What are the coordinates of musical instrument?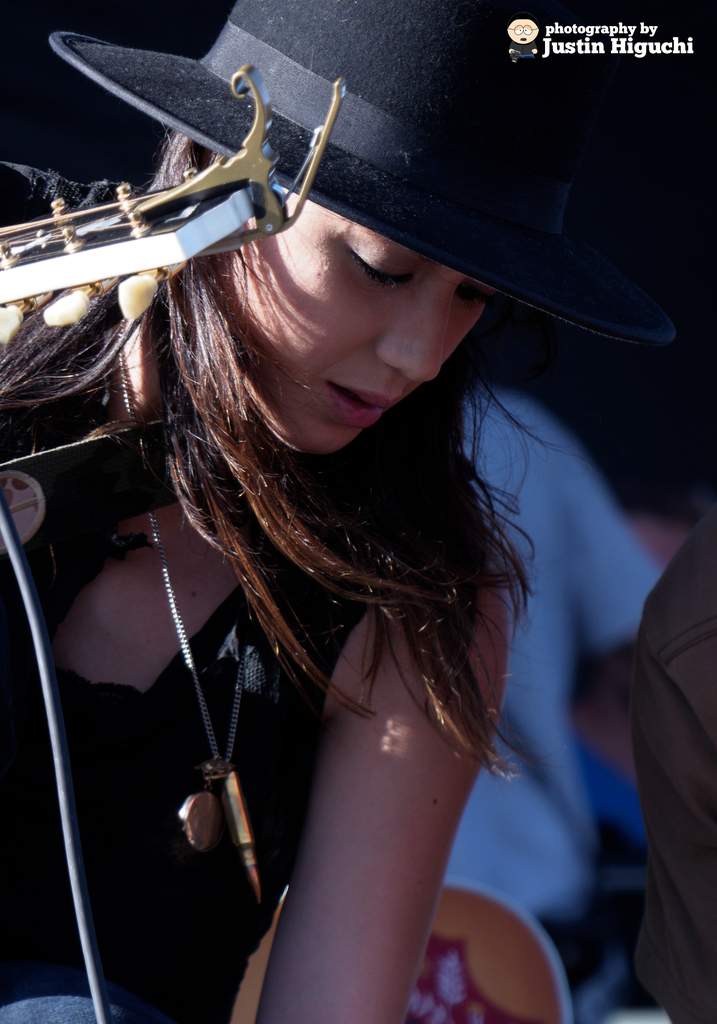
<region>33, 42, 393, 311</region>.
